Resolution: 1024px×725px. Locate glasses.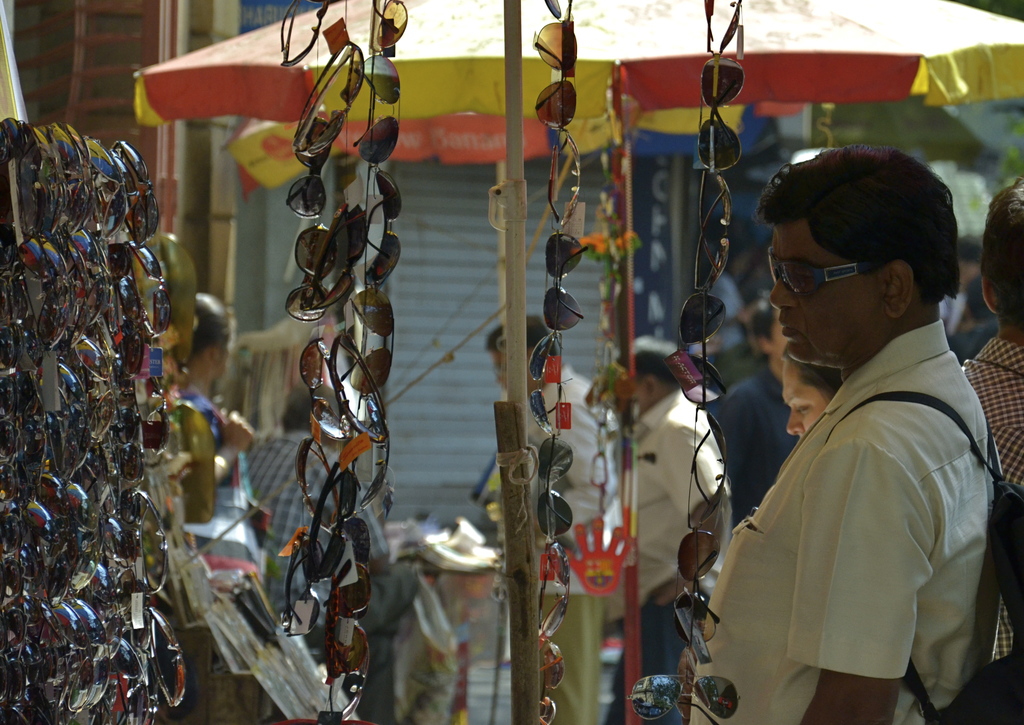
x1=547 y1=125 x2=589 y2=228.
